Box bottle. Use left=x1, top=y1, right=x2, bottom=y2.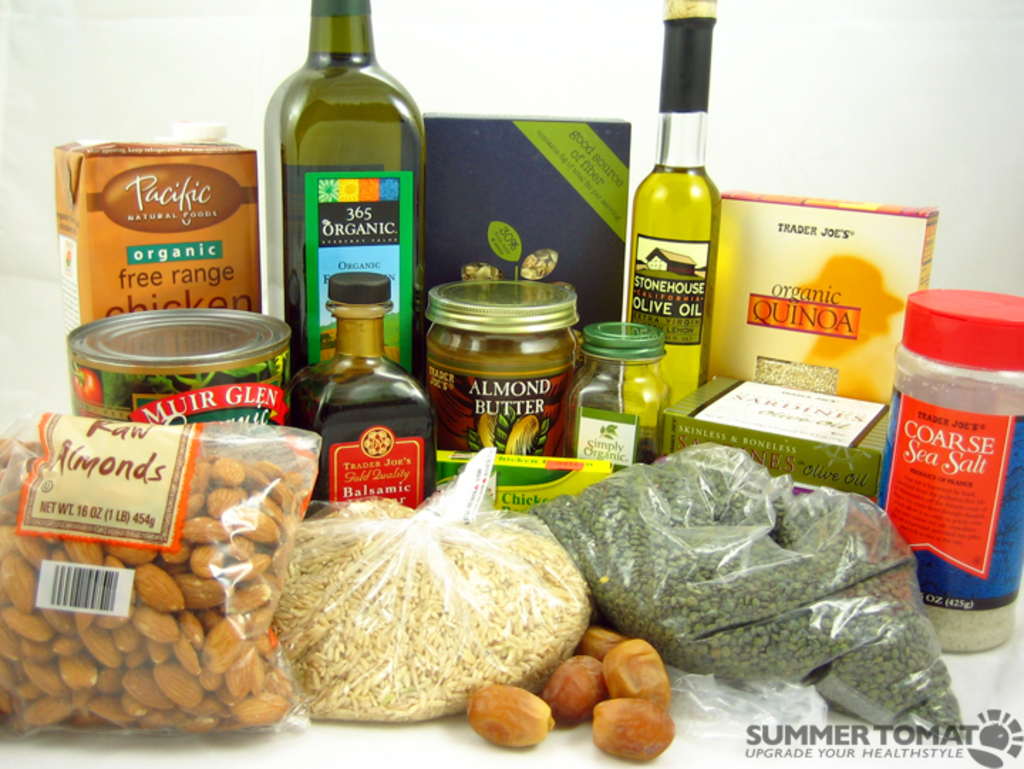
left=620, top=0, right=724, bottom=442.
